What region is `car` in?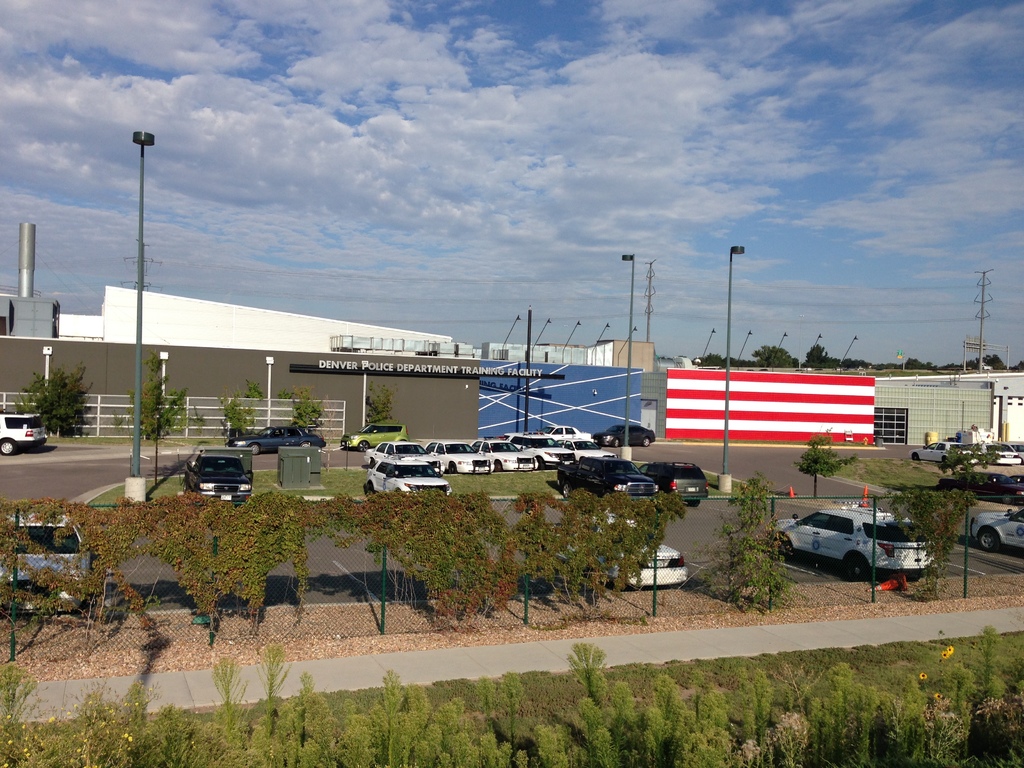
x1=968 y1=443 x2=1018 y2=465.
